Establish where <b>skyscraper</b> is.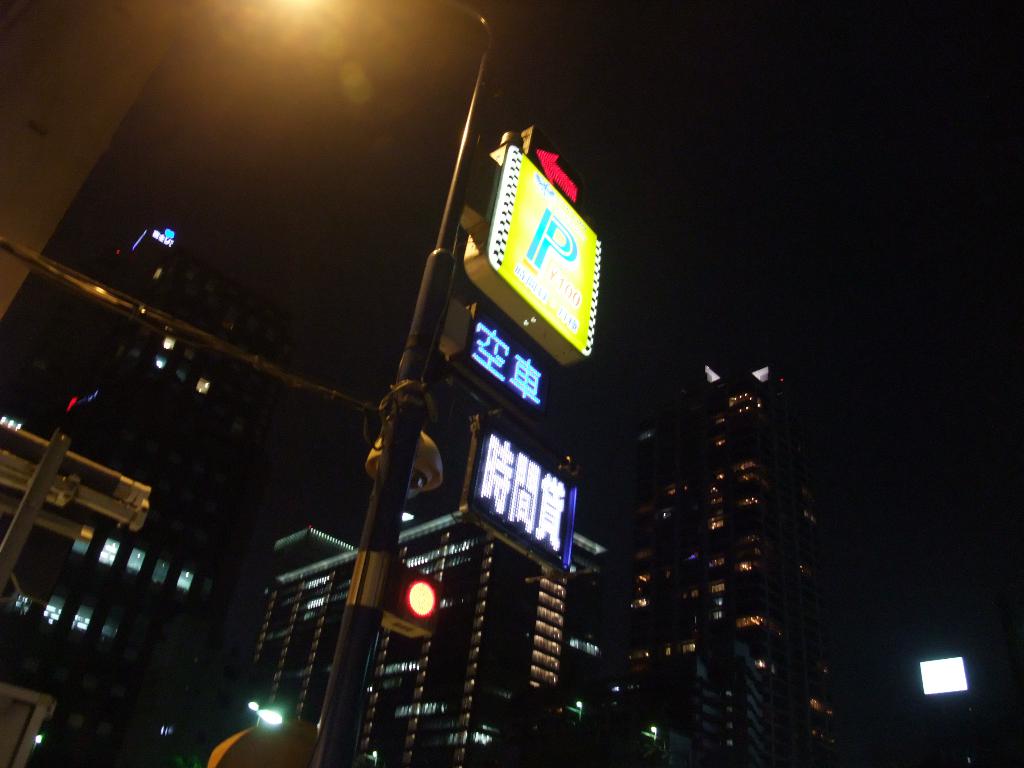
Established at pyautogui.locateOnScreen(0, 216, 351, 767).
